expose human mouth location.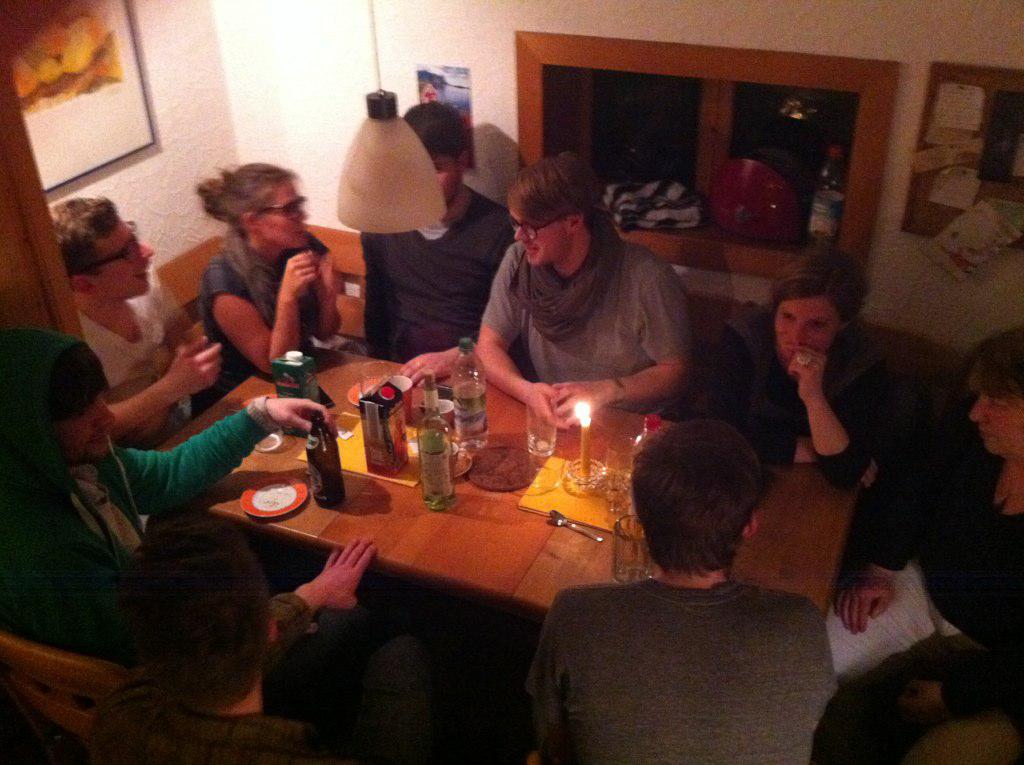
Exposed at {"x1": 134, "y1": 266, "x2": 149, "y2": 282}.
